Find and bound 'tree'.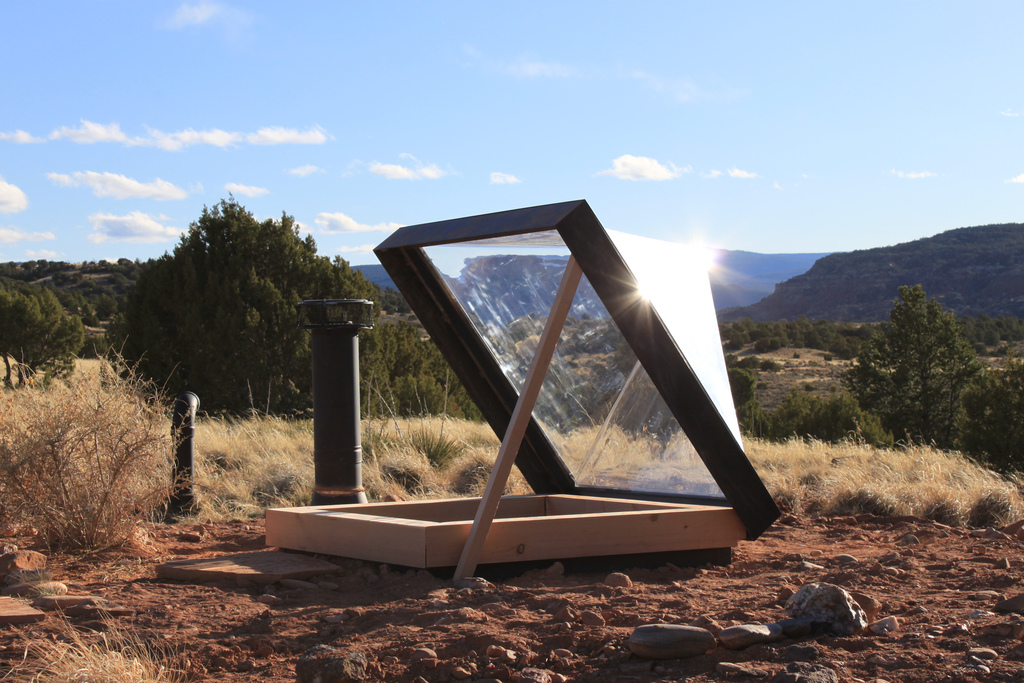
Bound: 717 370 756 404.
